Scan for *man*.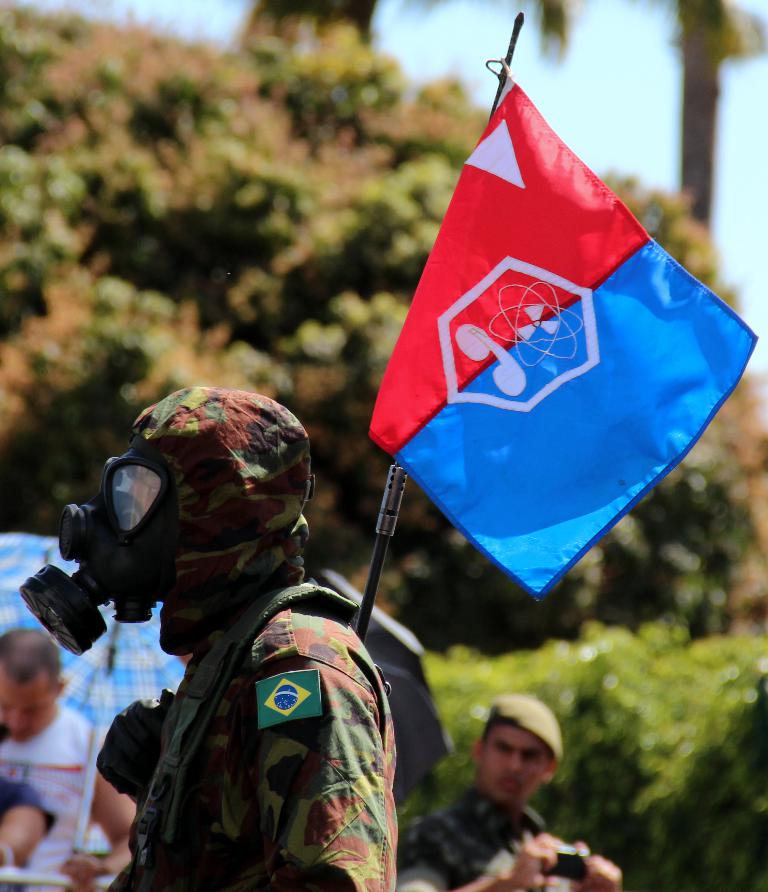
Scan result: pyautogui.locateOnScreen(0, 629, 100, 811).
